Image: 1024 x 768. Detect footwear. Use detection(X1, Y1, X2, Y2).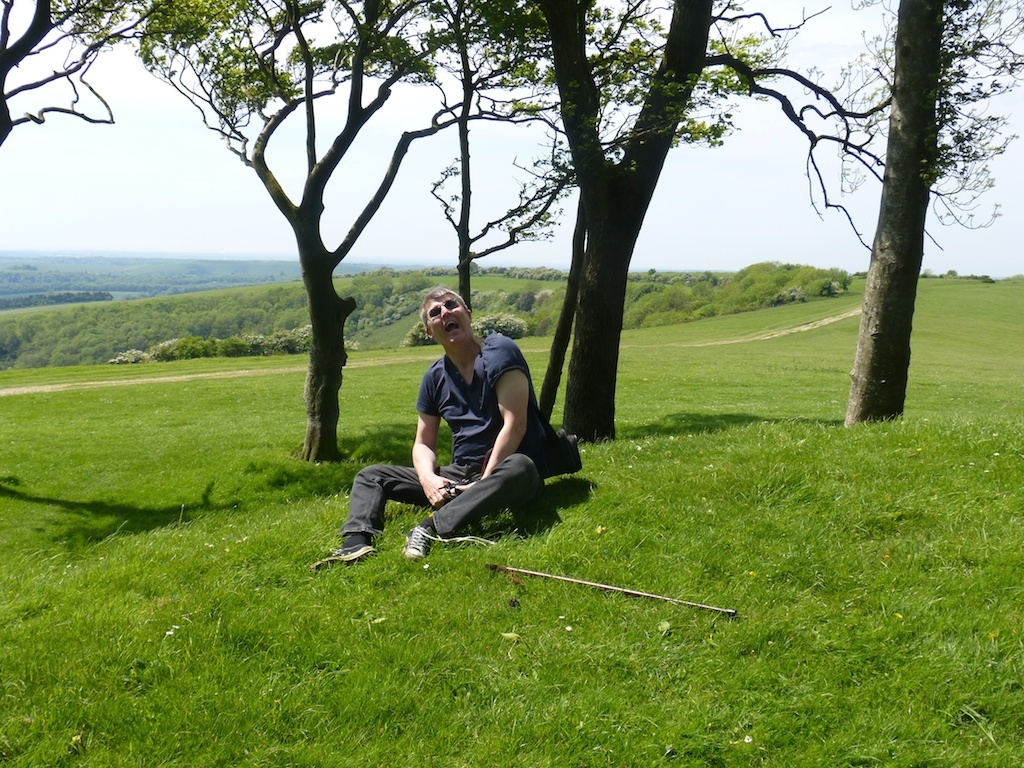
detection(402, 524, 433, 561).
